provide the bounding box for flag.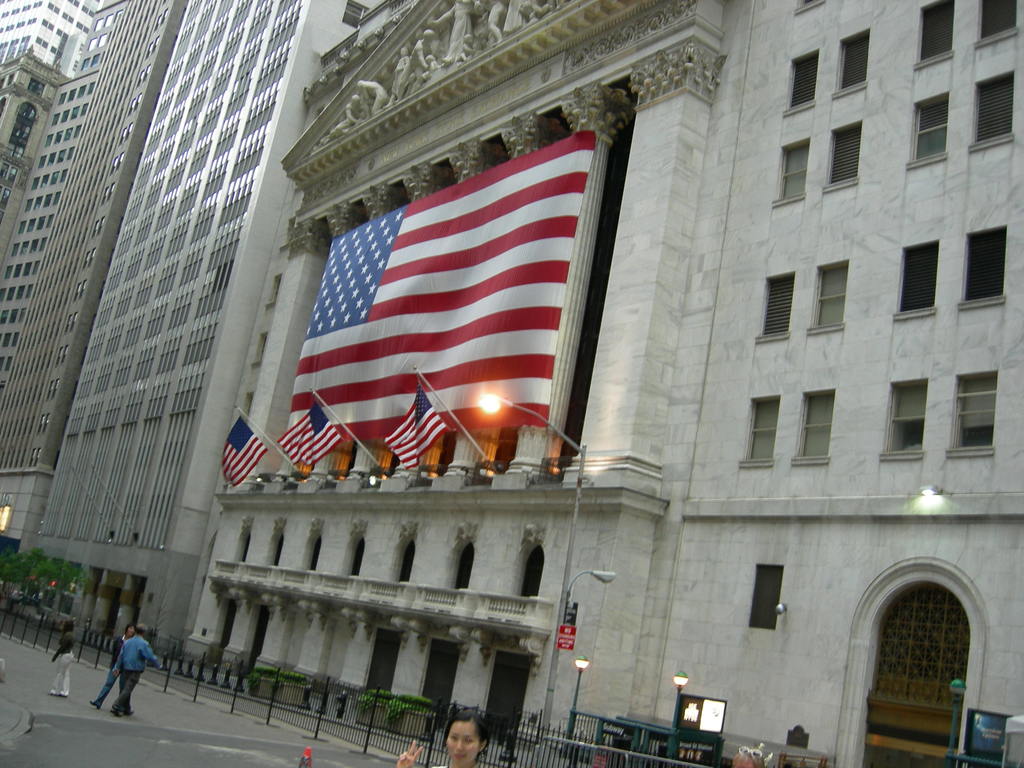
bbox=[220, 413, 266, 487].
